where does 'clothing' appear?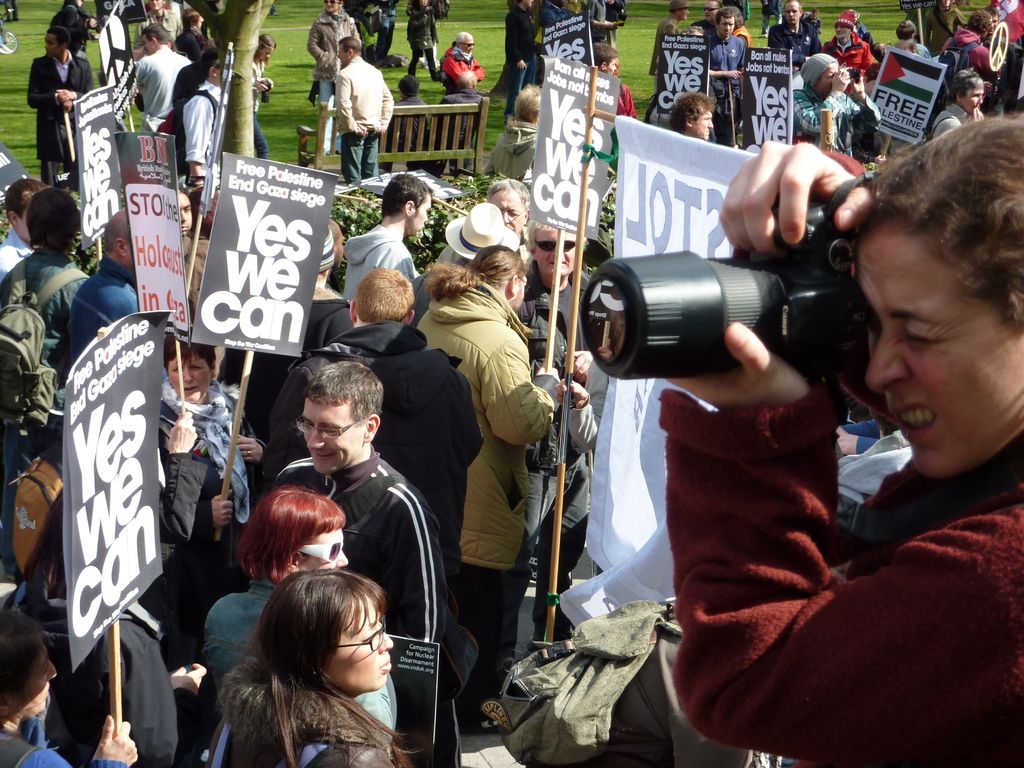
Appears at x1=307 y1=5 x2=360 y2=154.
